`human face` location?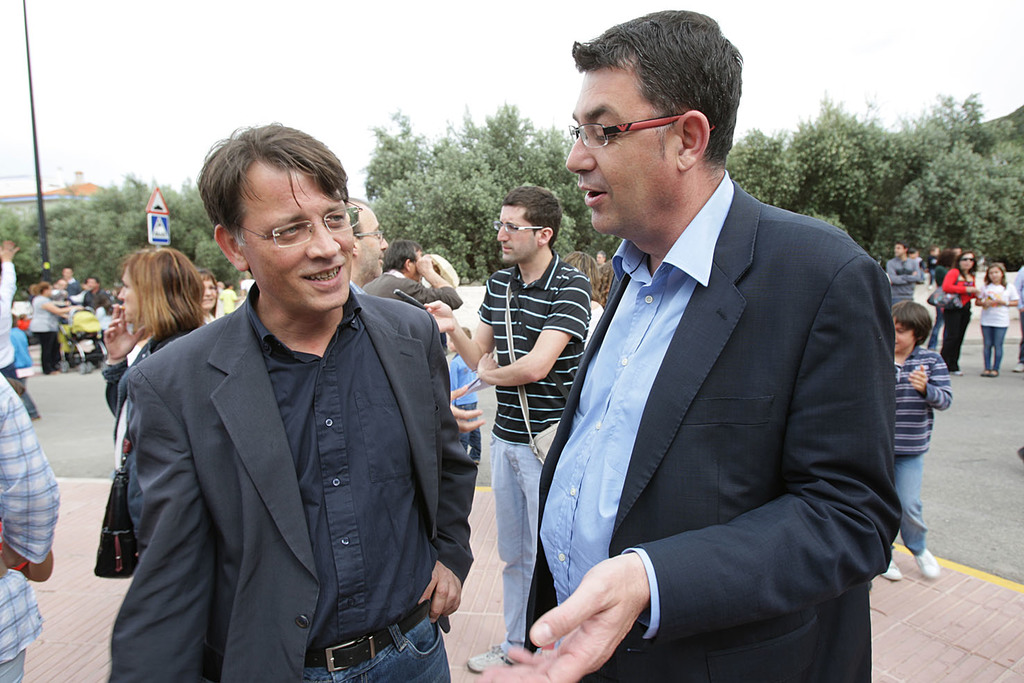
894, 311, 918, 356
